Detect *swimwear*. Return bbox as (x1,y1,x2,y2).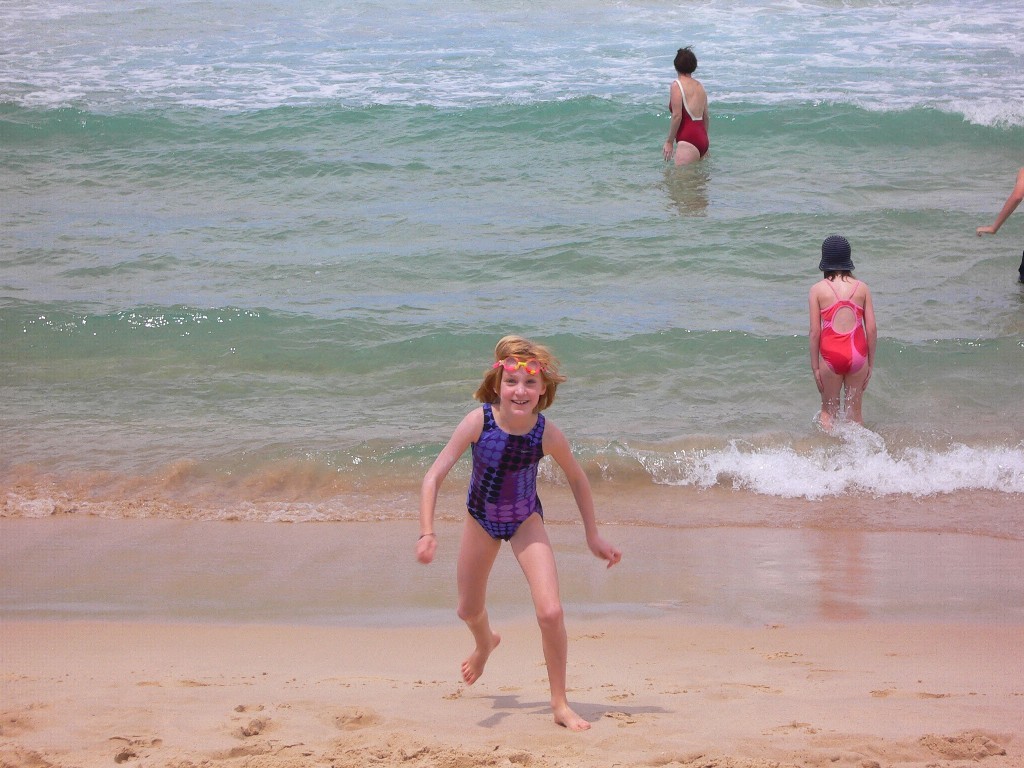
(665,80,705,155).
